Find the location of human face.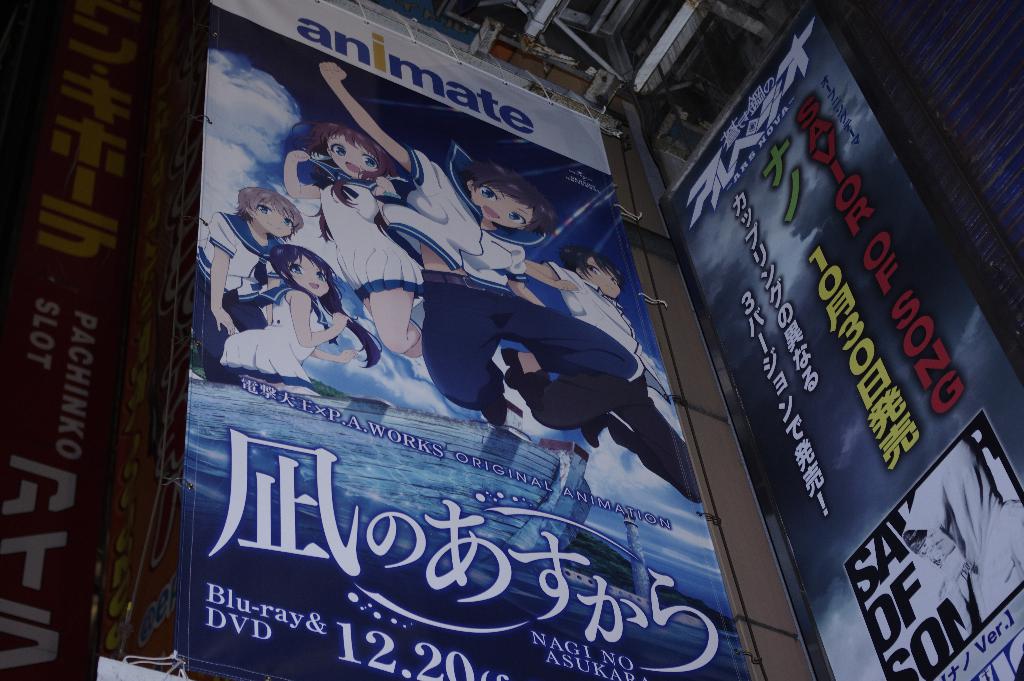
Location: locate(250, 202, 297, 236).
